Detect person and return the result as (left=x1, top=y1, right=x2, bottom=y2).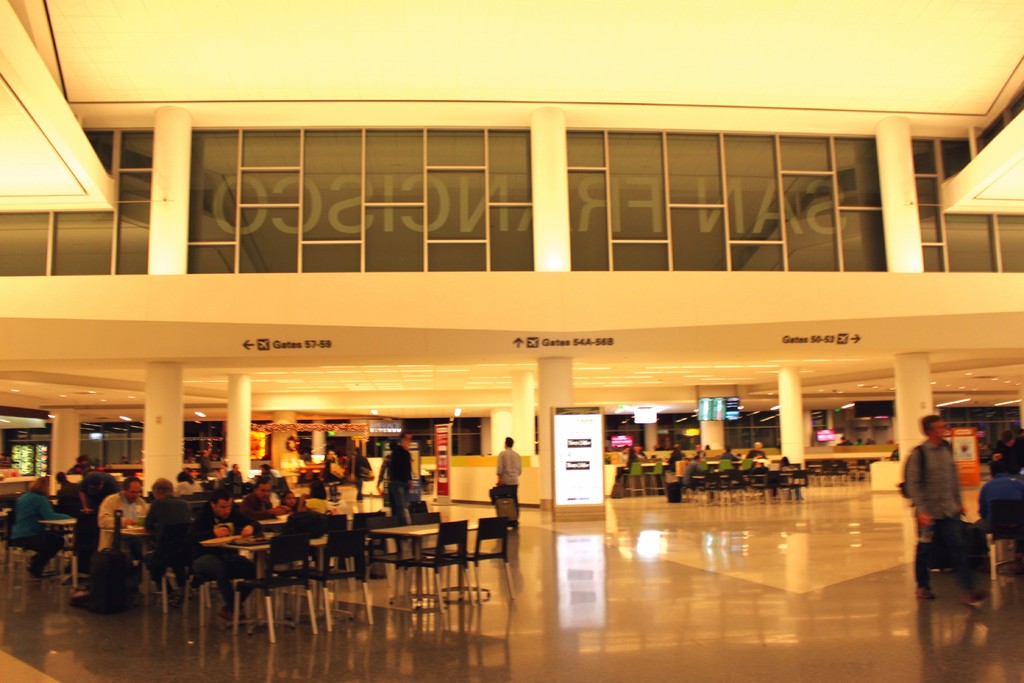
(left=989, top=431, right=1023, bottom=479).
